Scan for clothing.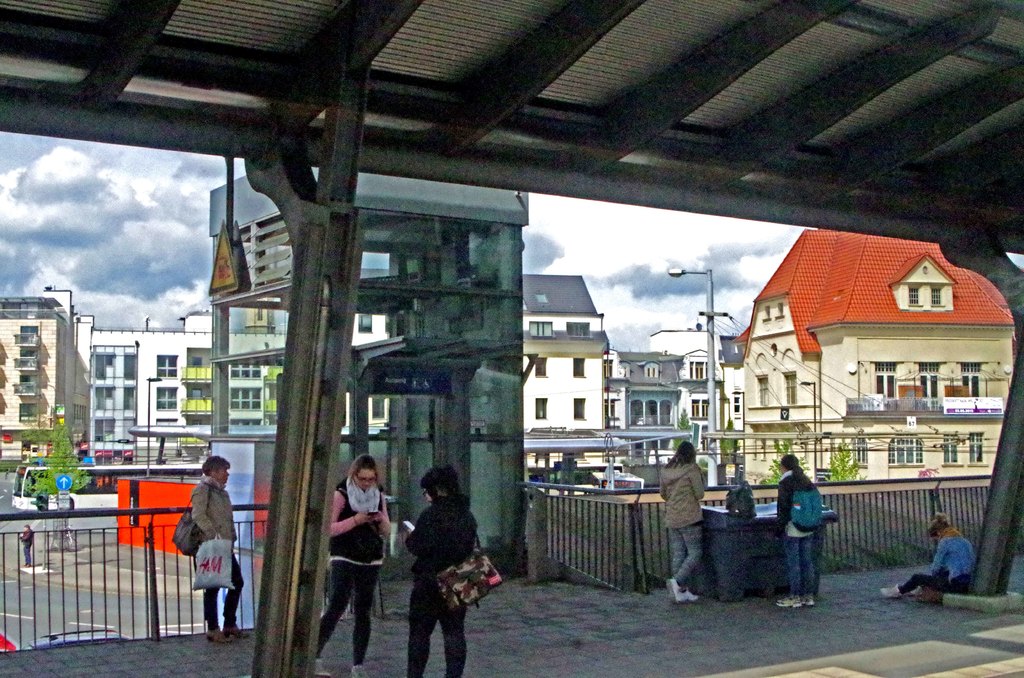
Scan result: detection(316, 557, 378, 659).
